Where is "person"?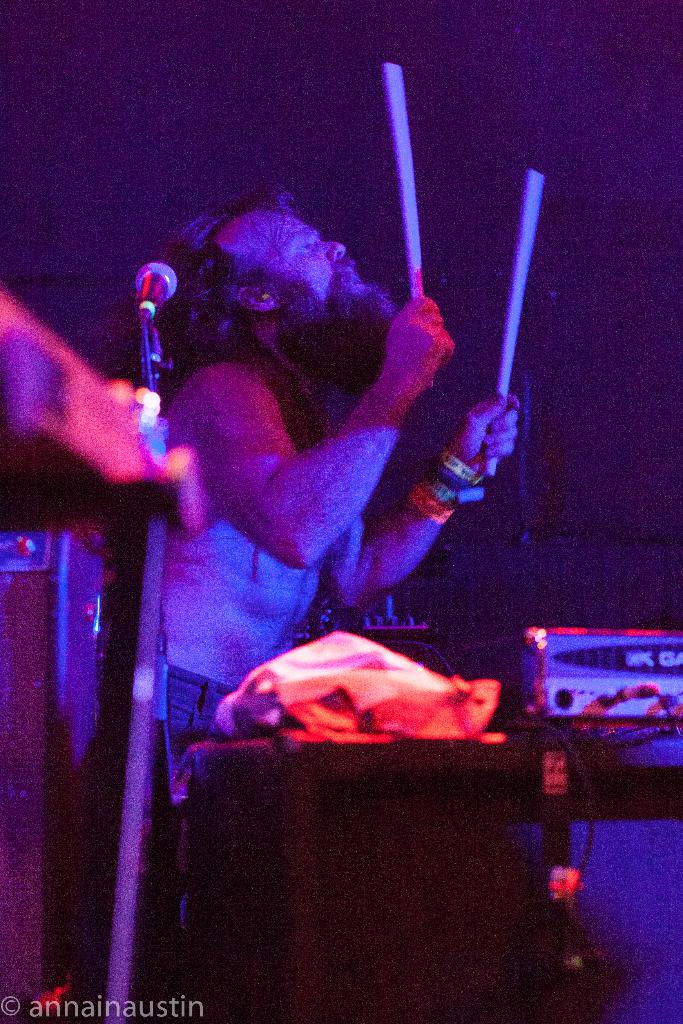
(x1=87, y1=102, x2=536, y2=808).
